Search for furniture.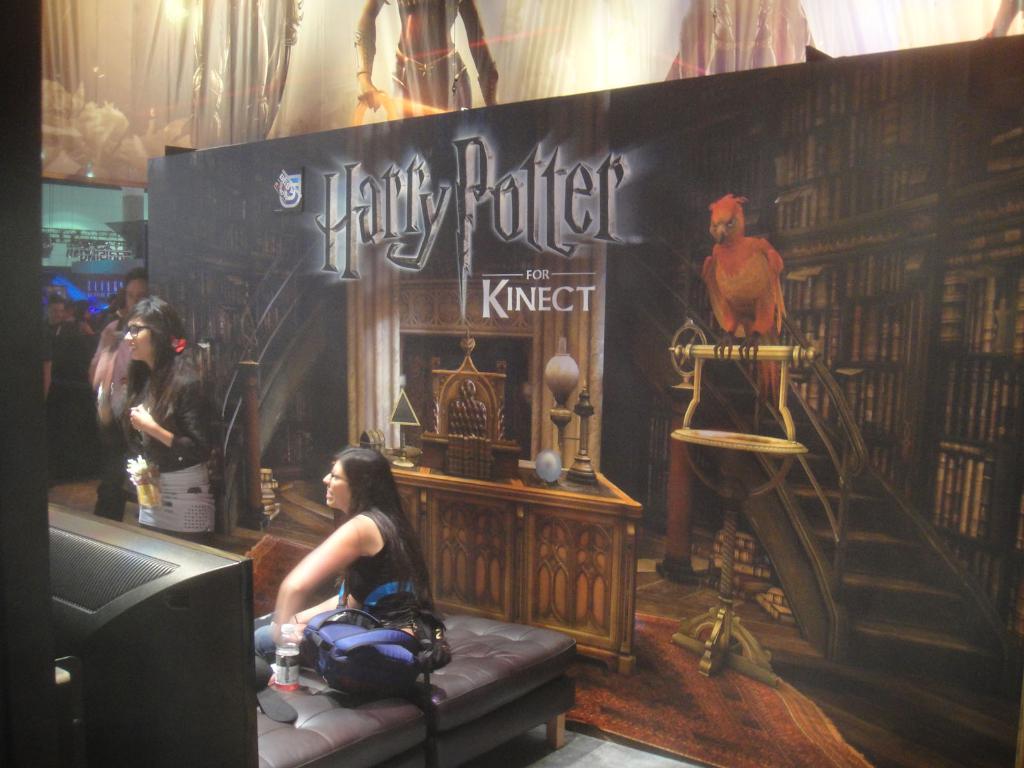
Found at box(253, 605, 579, 767).
